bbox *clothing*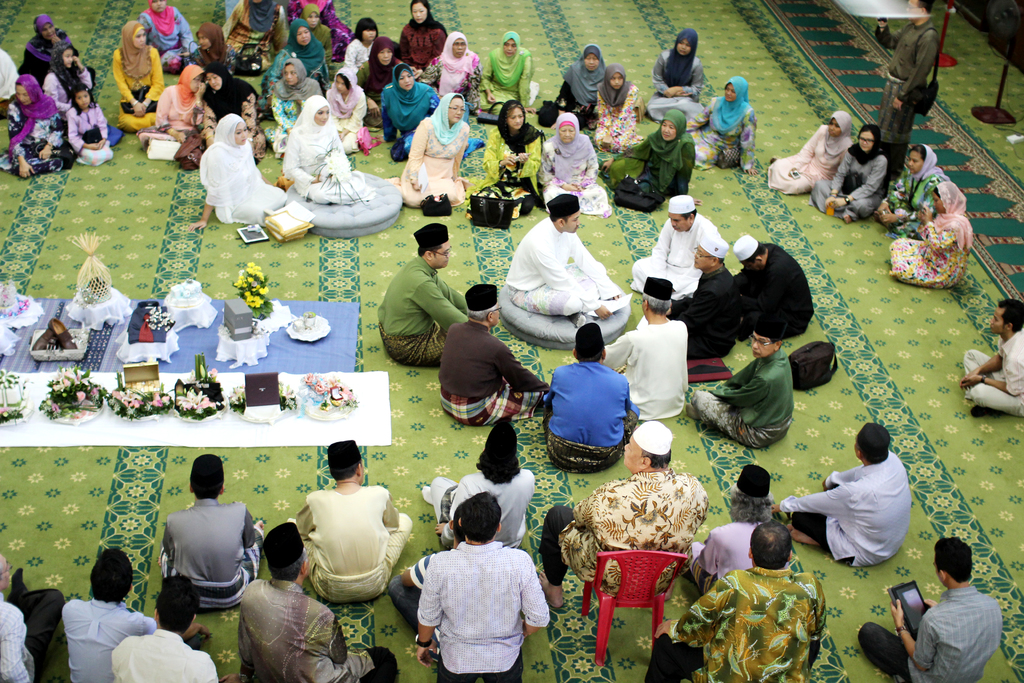
(481,29,523,86)
